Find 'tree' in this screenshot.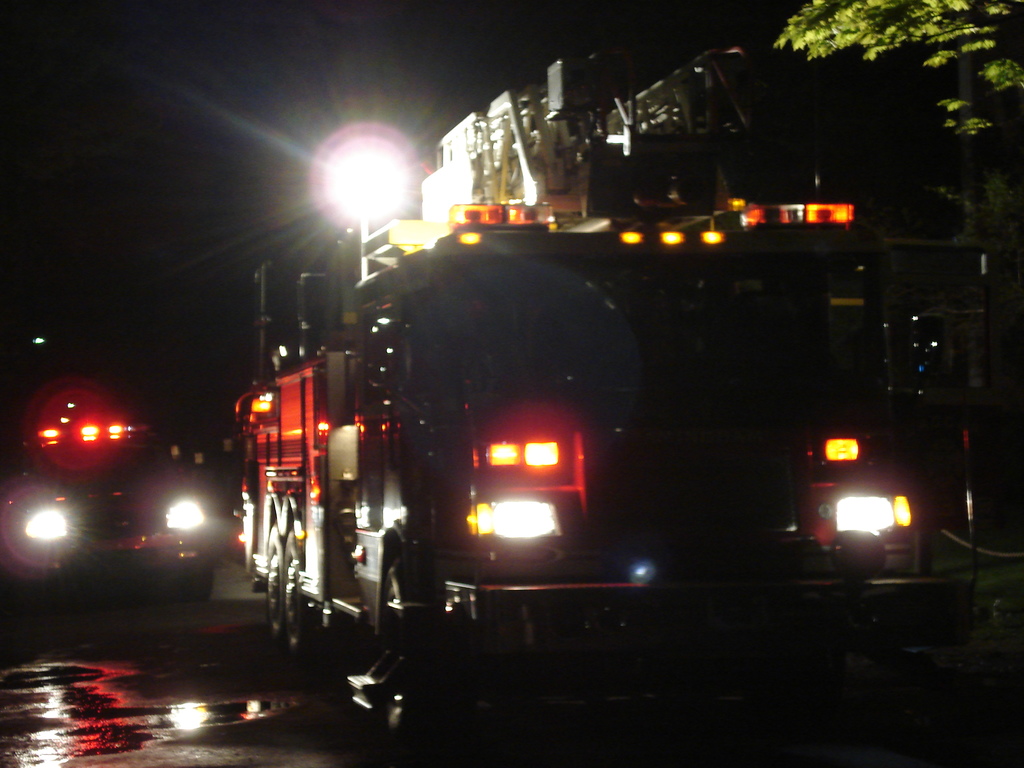
The bounding box for 'tree' is BBox(772, 0, 1023, 135).
